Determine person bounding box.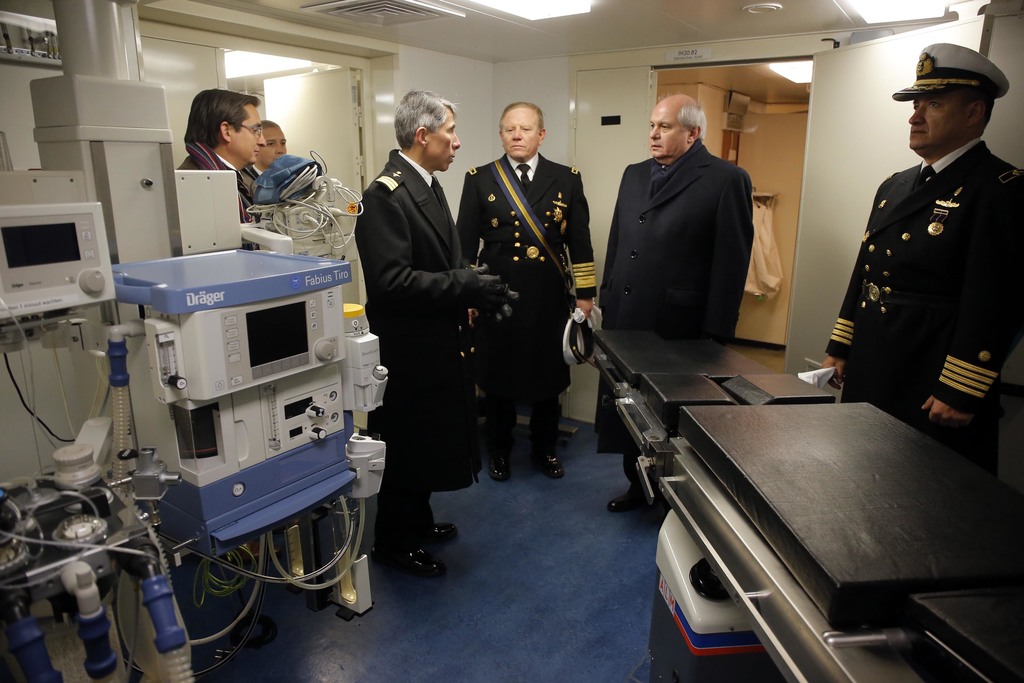
Determined: 355, 92, 525, 581.
